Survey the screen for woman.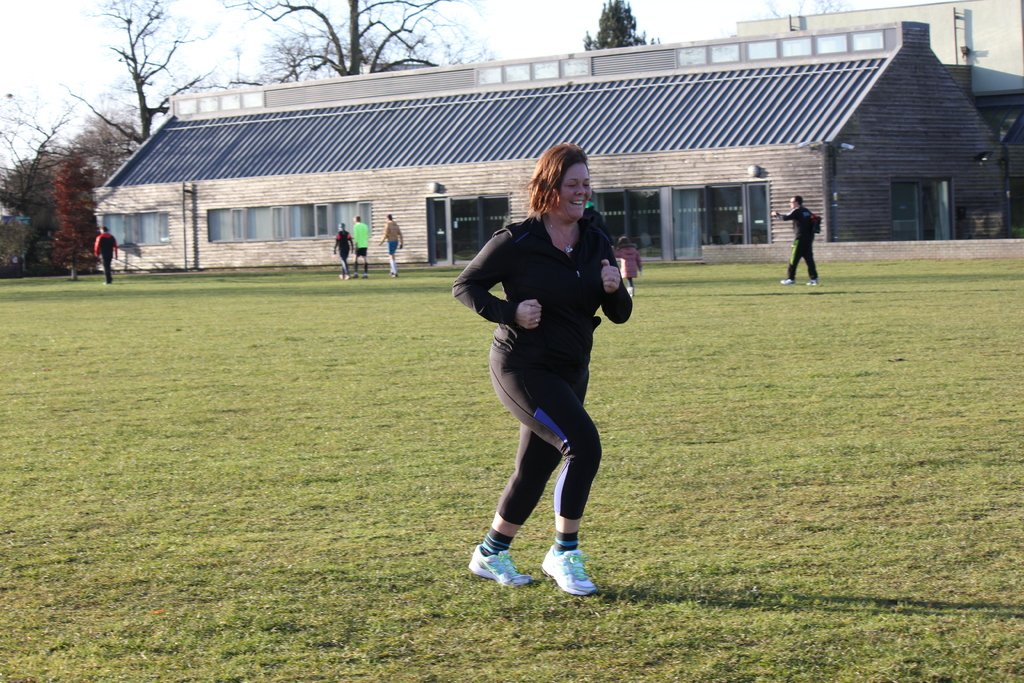
Survey found: [left=456, top=159, right=636, bottom=596].
